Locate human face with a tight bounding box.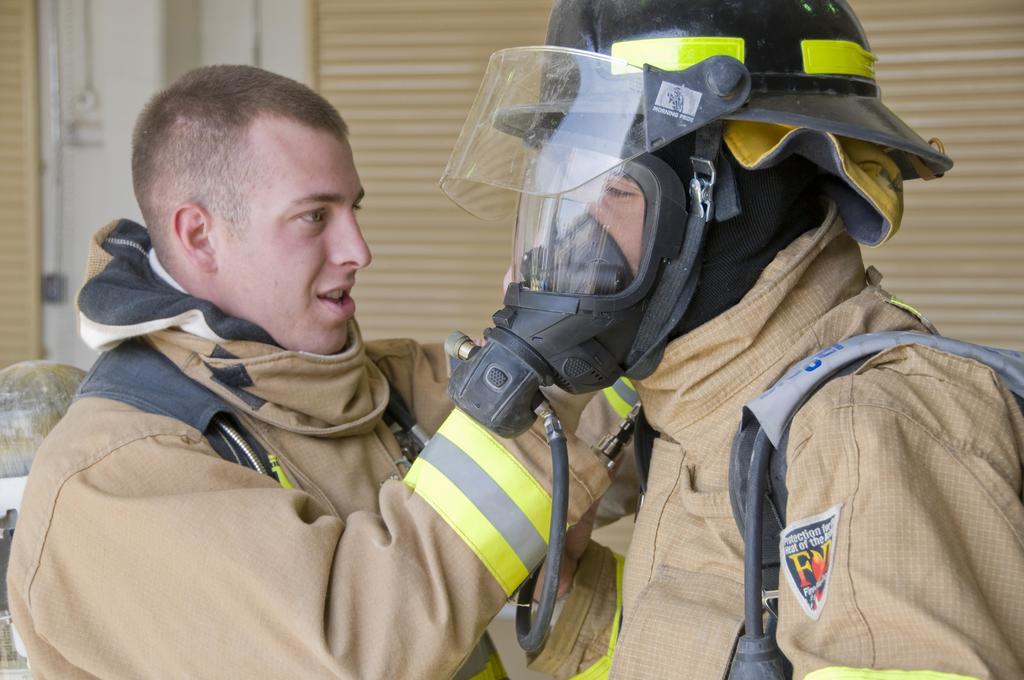
crop(216, 138, 374, 357).
